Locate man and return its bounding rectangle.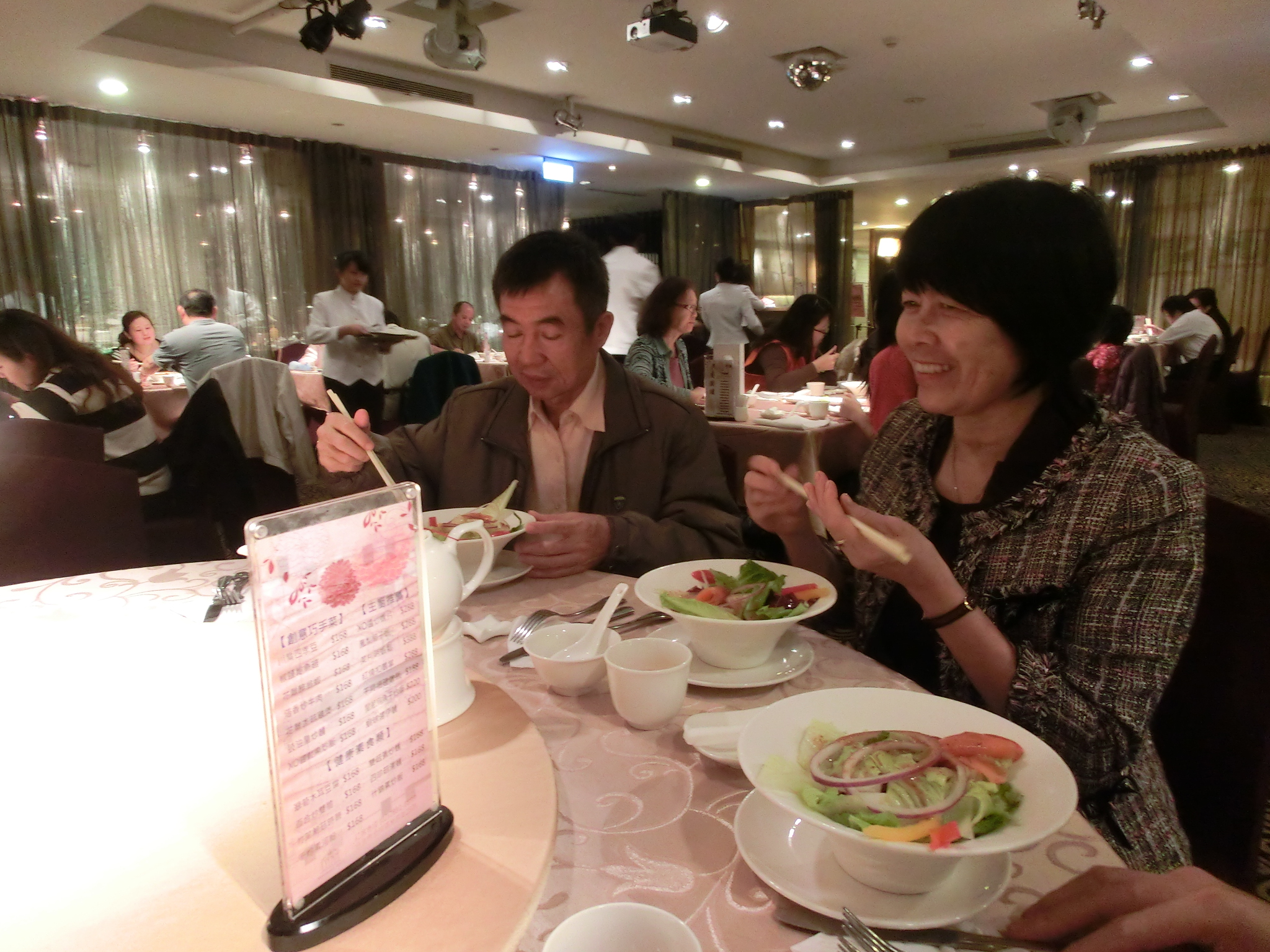
{"x1": 371, "y1": 143, "x2": 414, "y2": 227}.
